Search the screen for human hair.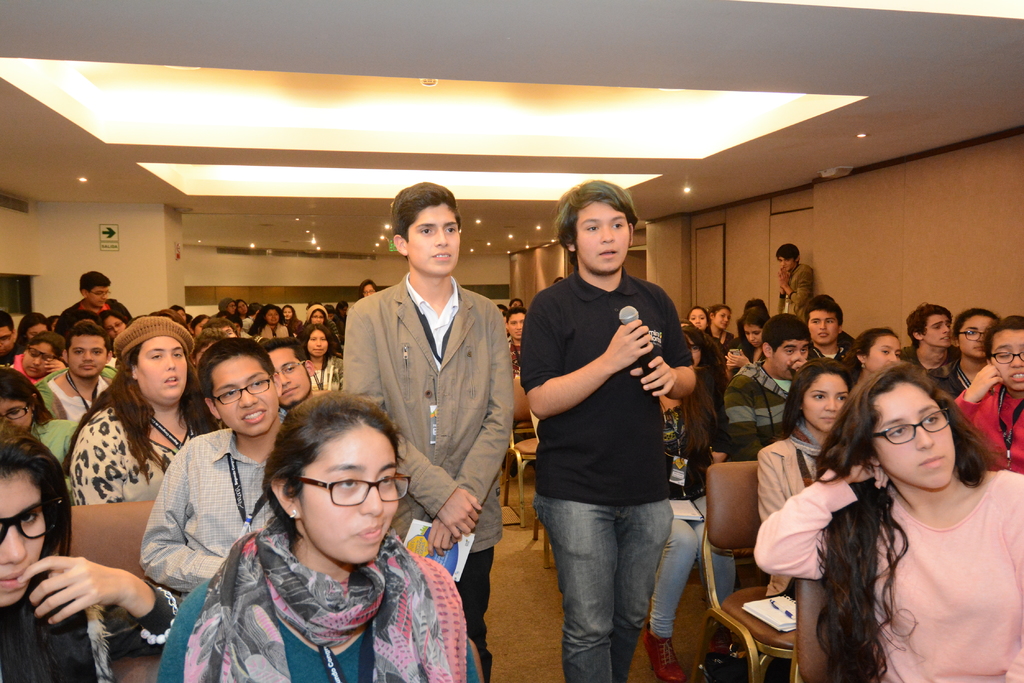
Found at detection(550, 179, 641, 271).
